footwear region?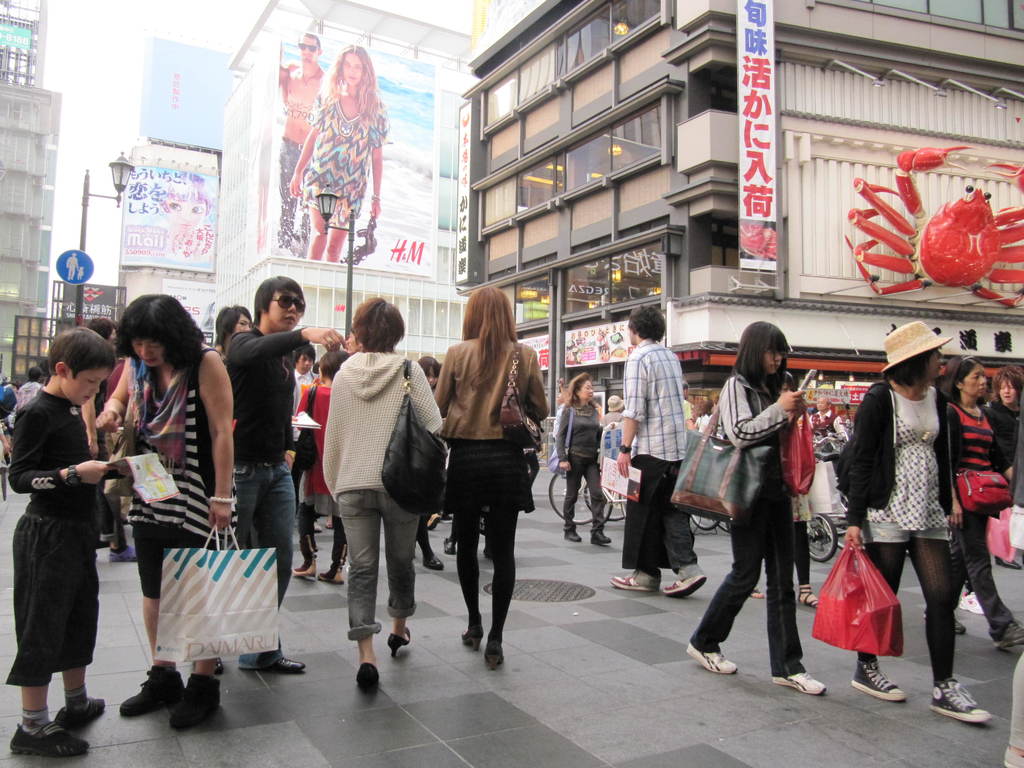
169, 678, 221, 730
